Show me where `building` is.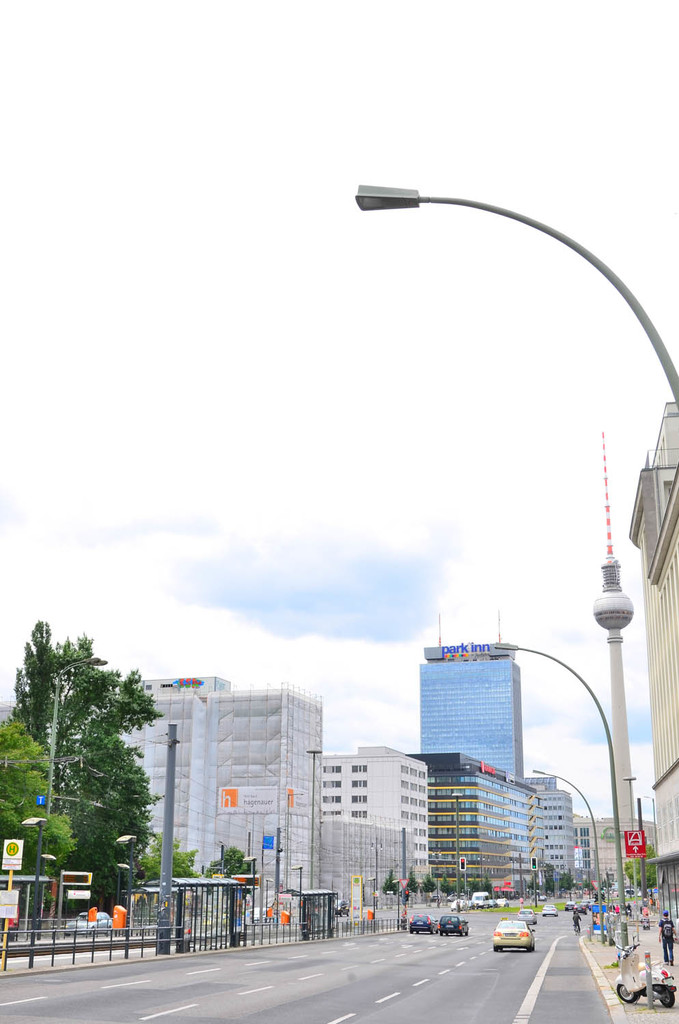
`building` is at BBox(627, 403, 678, 927).
